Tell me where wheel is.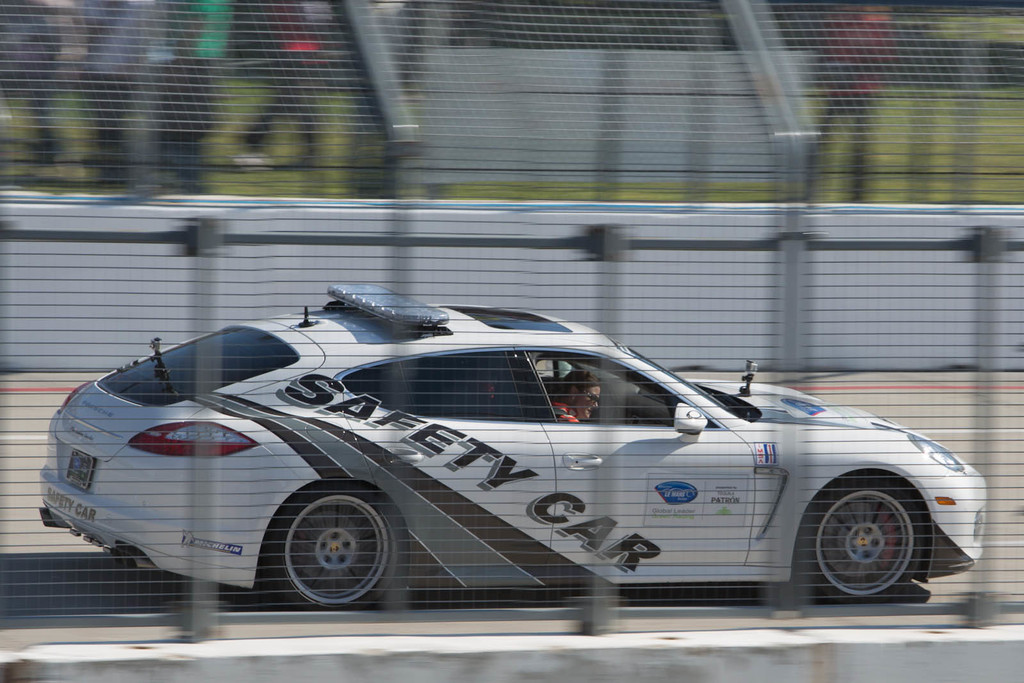
wheel is at Rect(786, 467, 944, 603).
